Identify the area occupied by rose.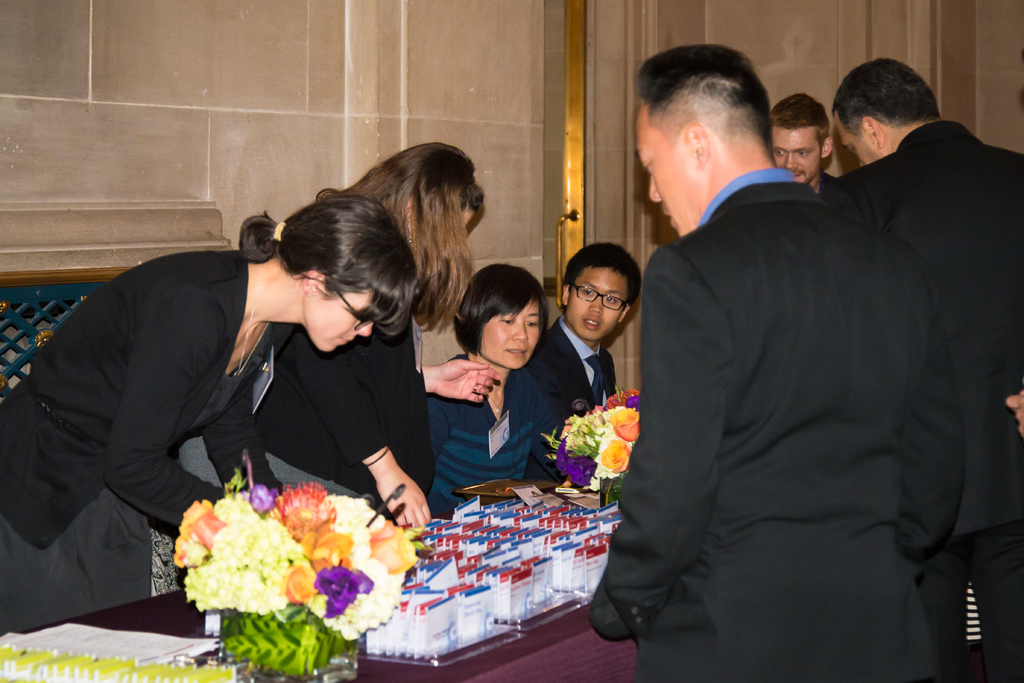
Area: [372, 518, 416, 574].
